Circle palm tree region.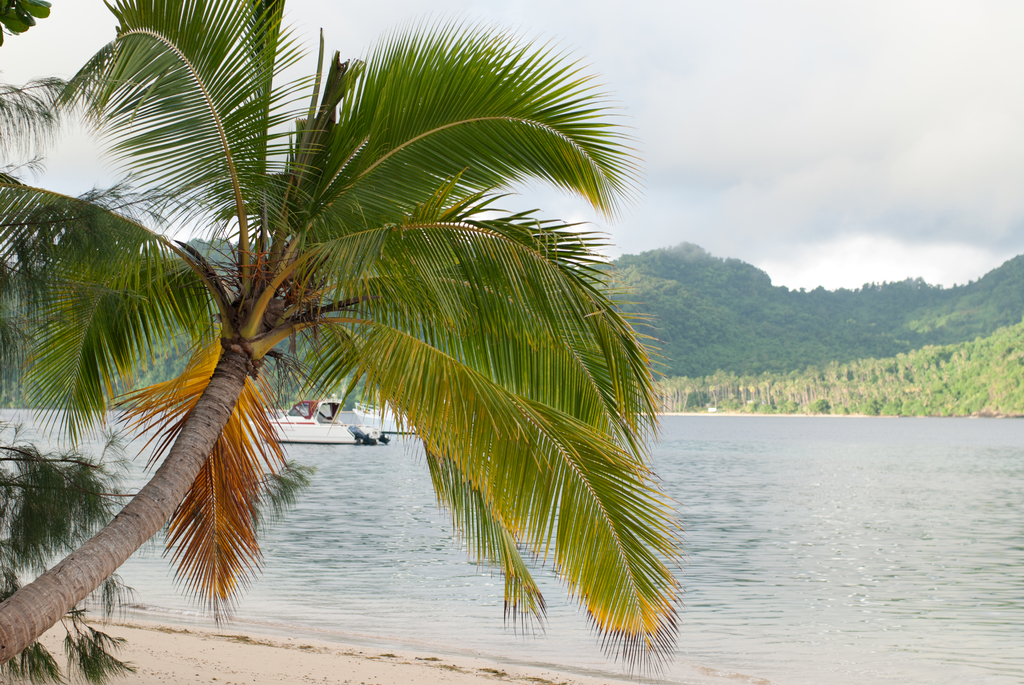
Region: locate(35, 40, 680, 678).
